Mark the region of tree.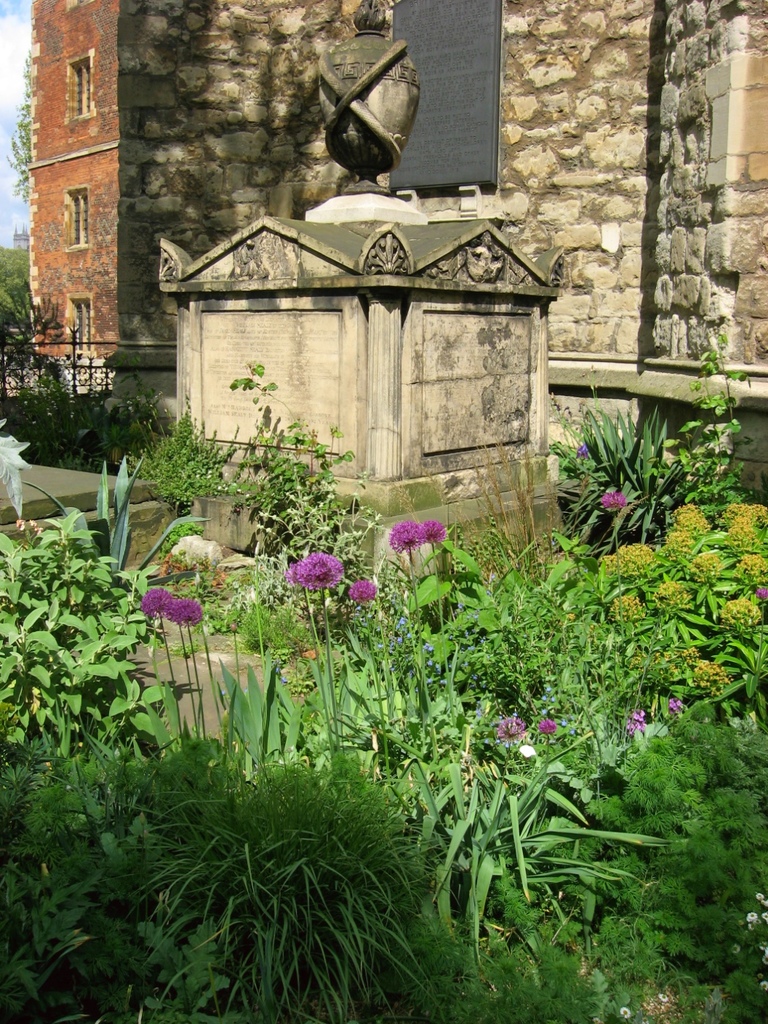
Region: bbox=(0, 246, 69, 422).
